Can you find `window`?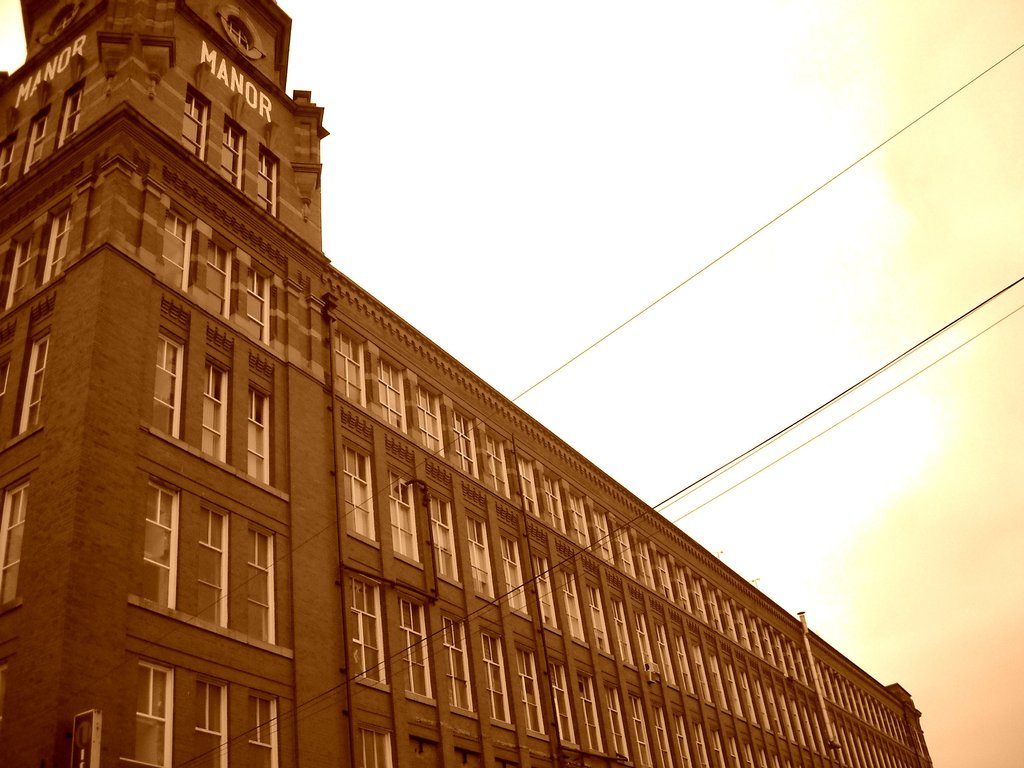
Yes, bounding box: left=16, top=331, right=52, bottom=433.
